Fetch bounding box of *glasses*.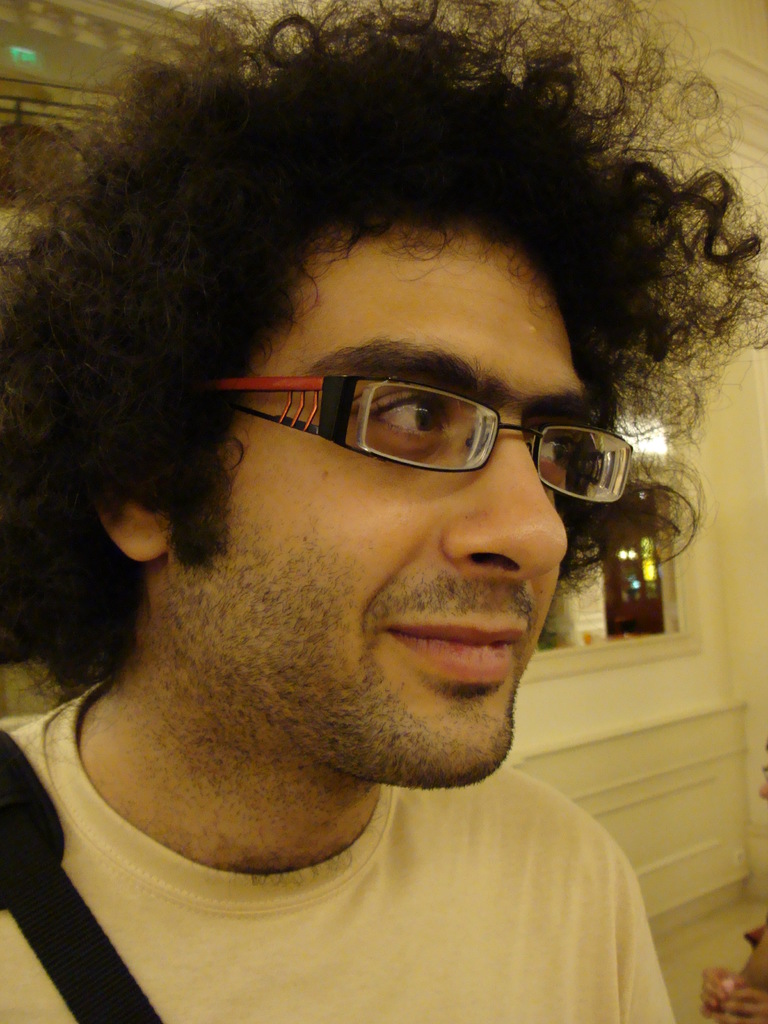
Bbox: select_region(189, 348, 653, 501).
